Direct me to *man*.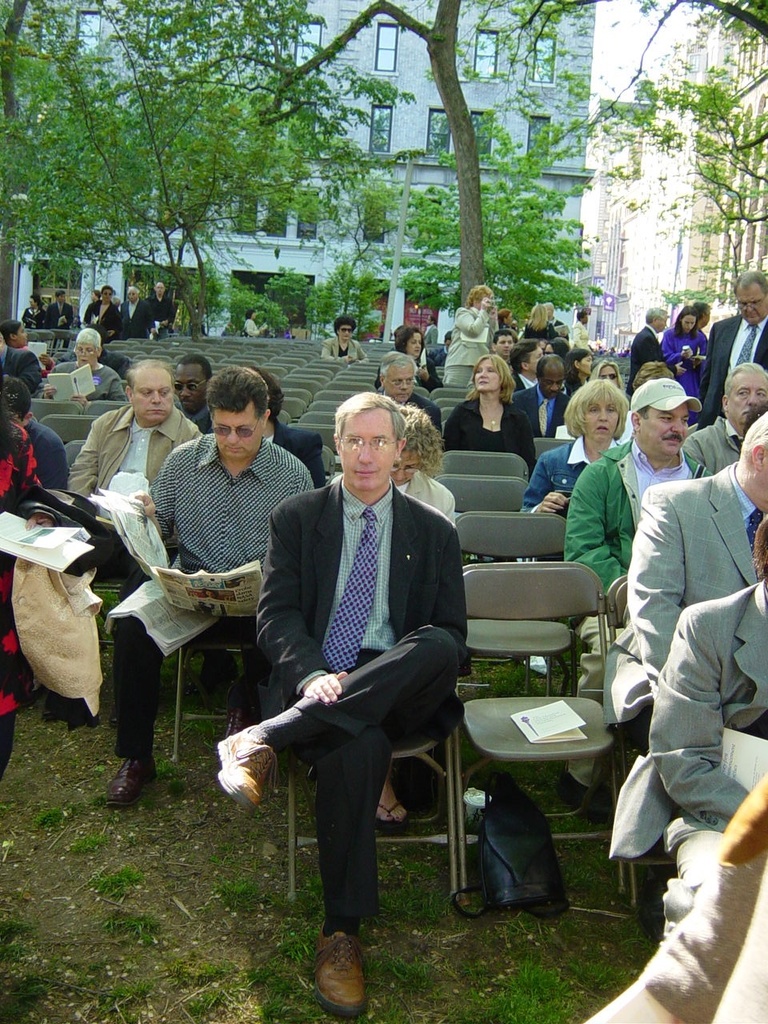
Direction: pyautogui.locateOnScreen(44, 294, 83, 329).
